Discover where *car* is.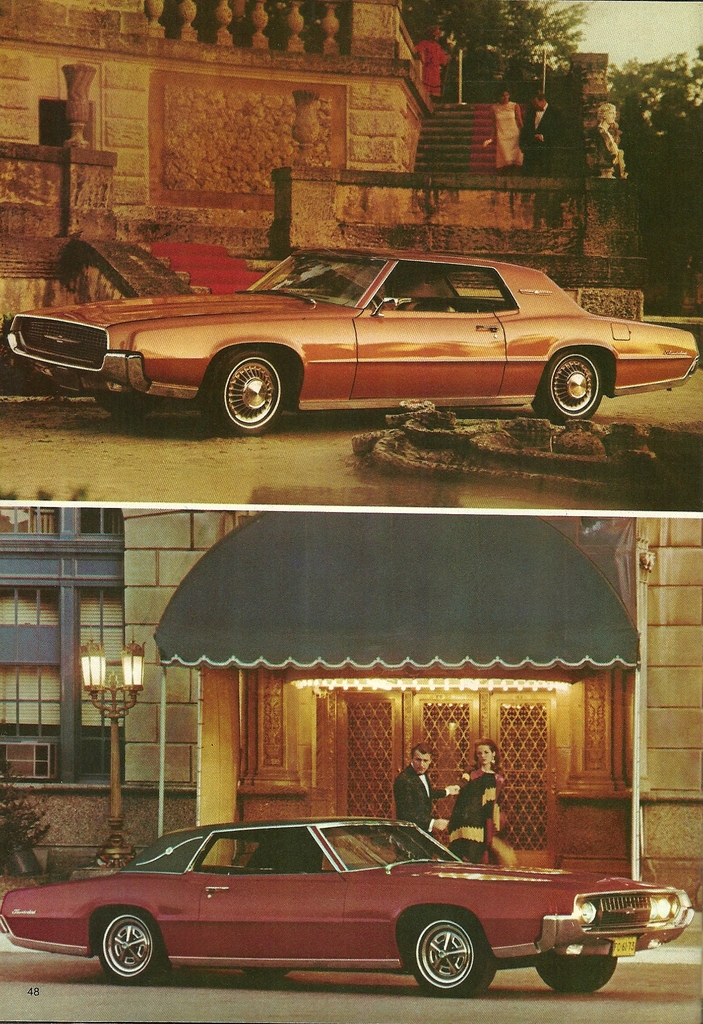
Discovered at 0,817,693,998.
